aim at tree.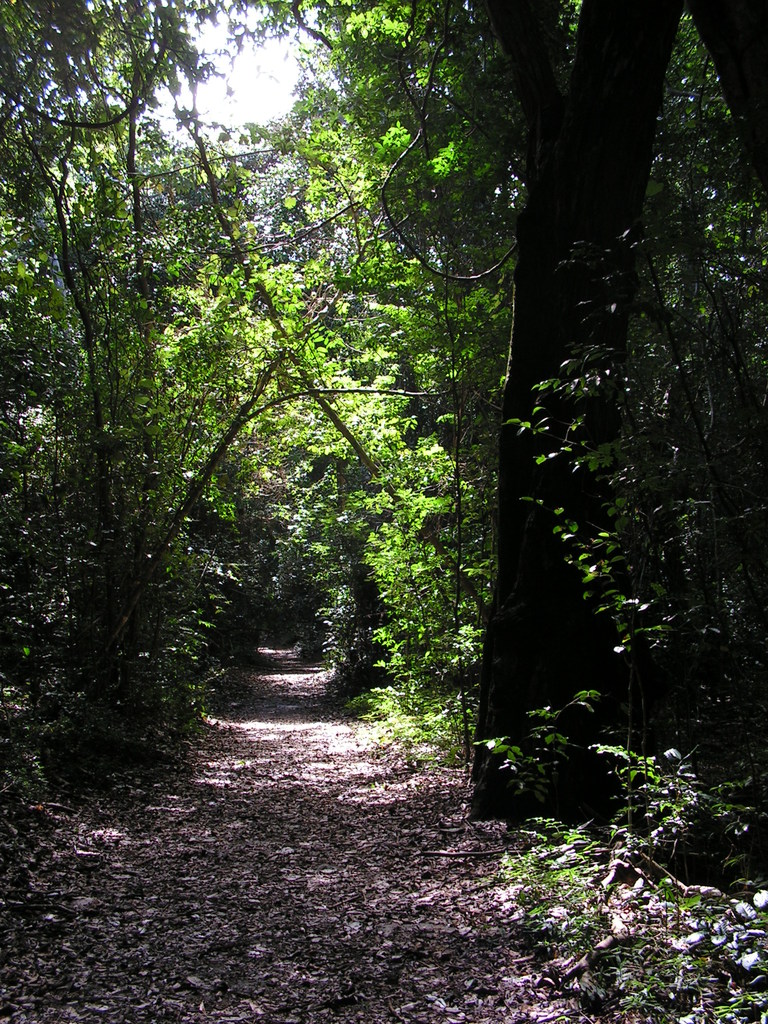
Aimed at x1=470 y1=0 x2=693 y2=824.
